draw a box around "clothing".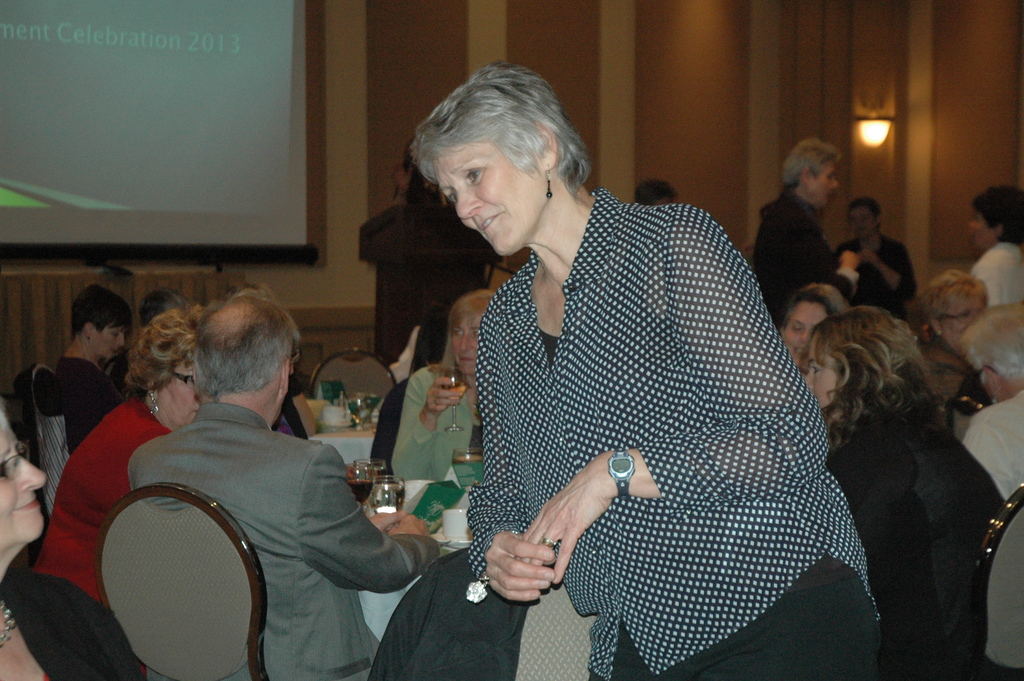
(left=826, top=416, right=1011, bottom=680).
